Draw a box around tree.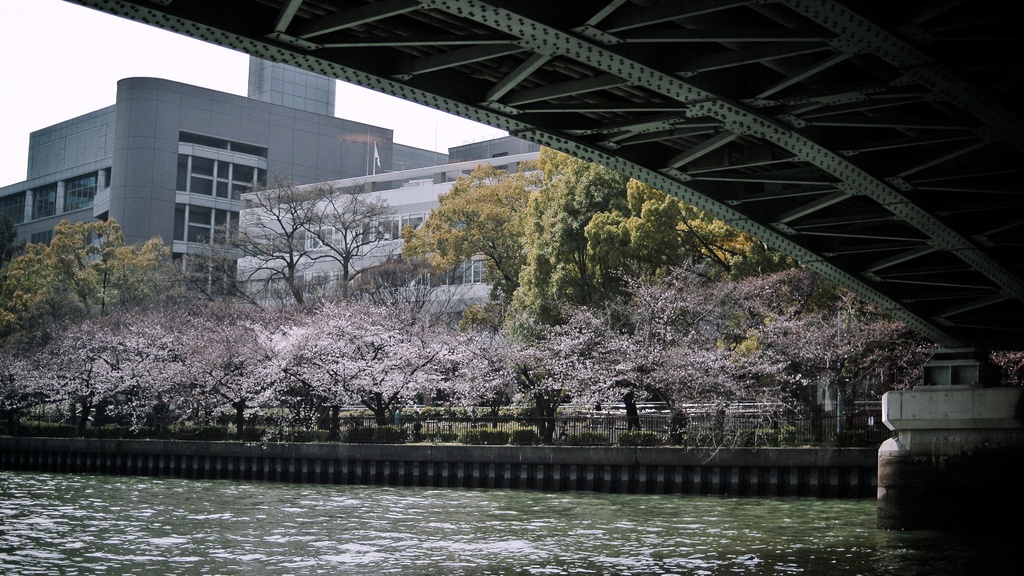
l=0, t=223, r=178, b=340.
